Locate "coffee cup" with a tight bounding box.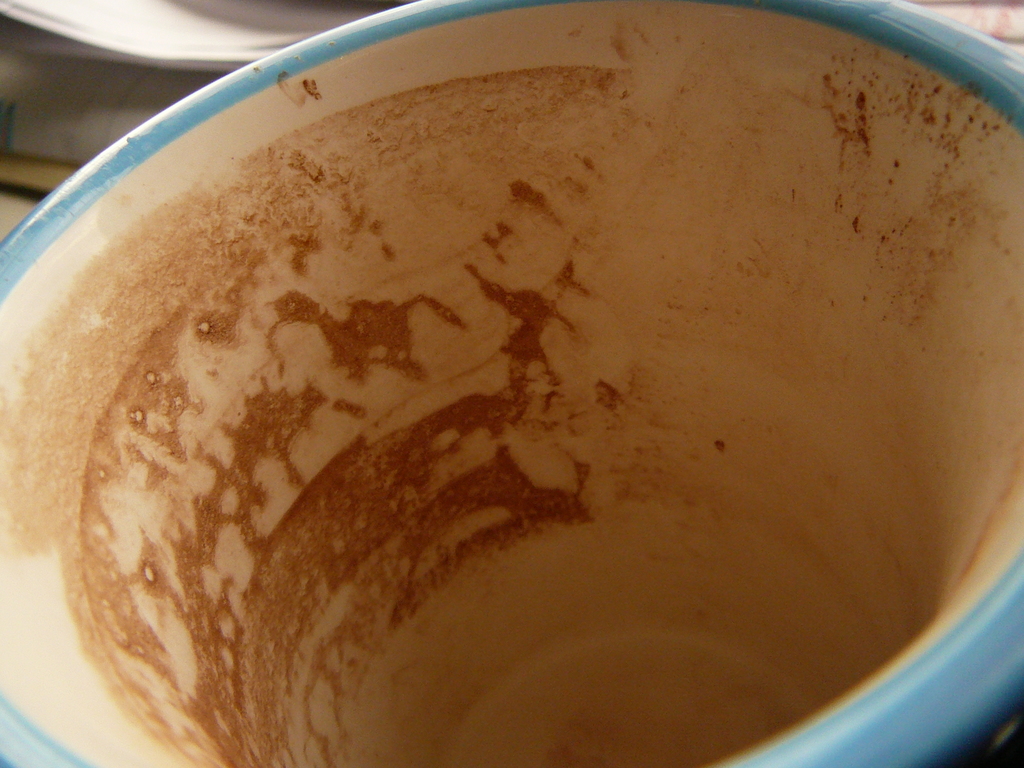
crop(0, 0, 1023, 767).
